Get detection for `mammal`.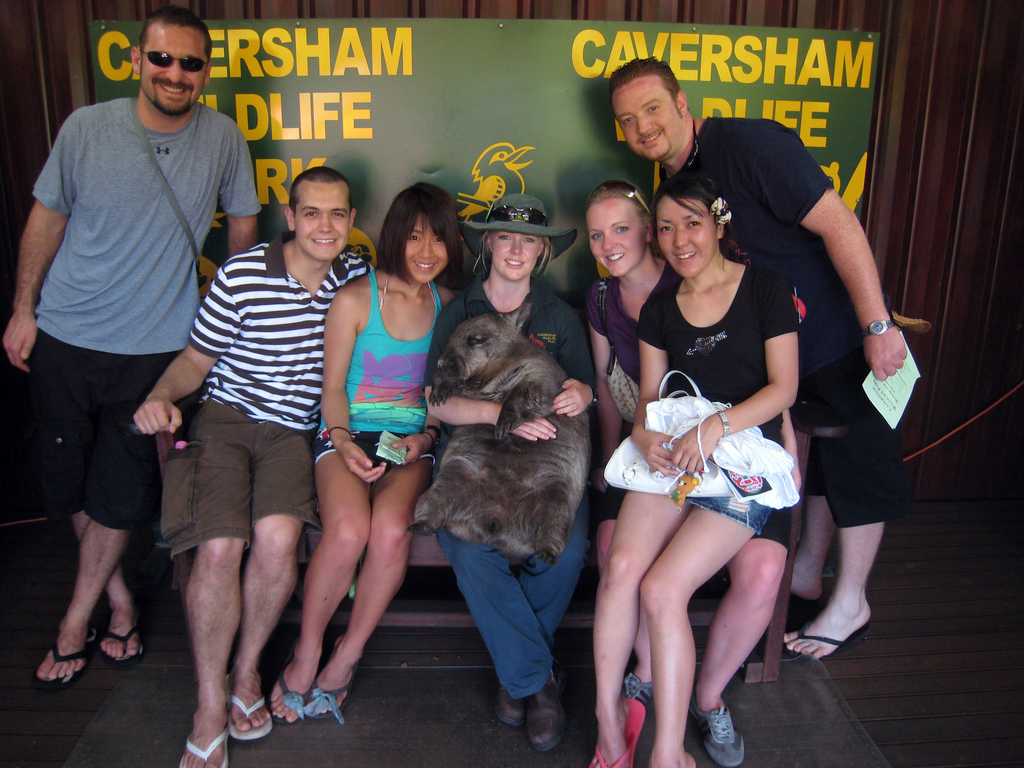
Detection: crop(612, 58, 909, 659).
